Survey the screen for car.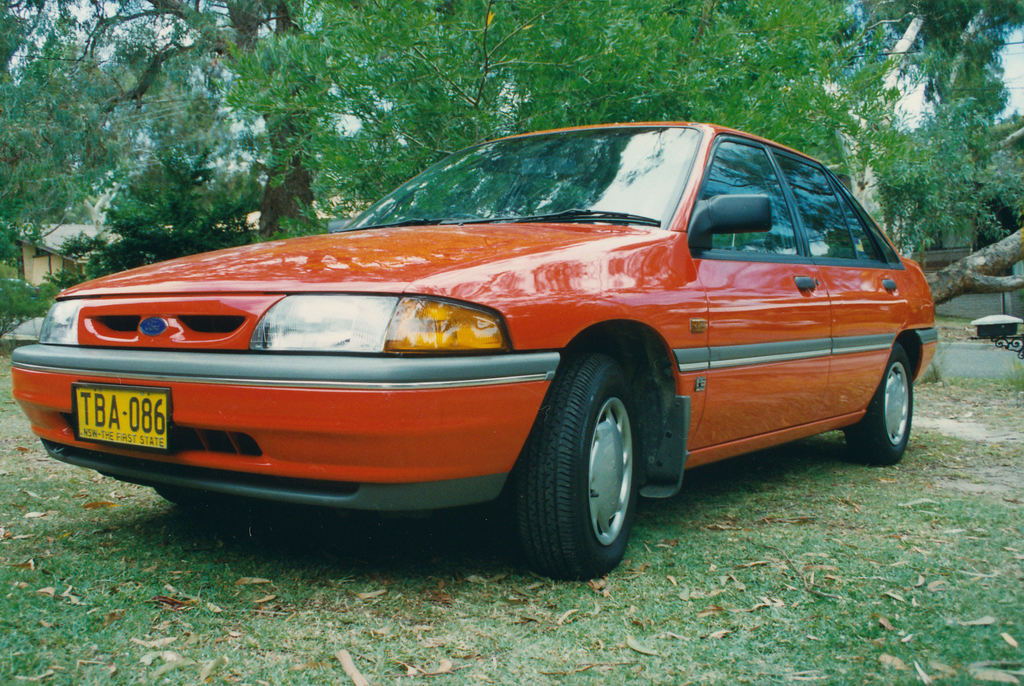
Survey found: region(8, 124, 938, 584).
